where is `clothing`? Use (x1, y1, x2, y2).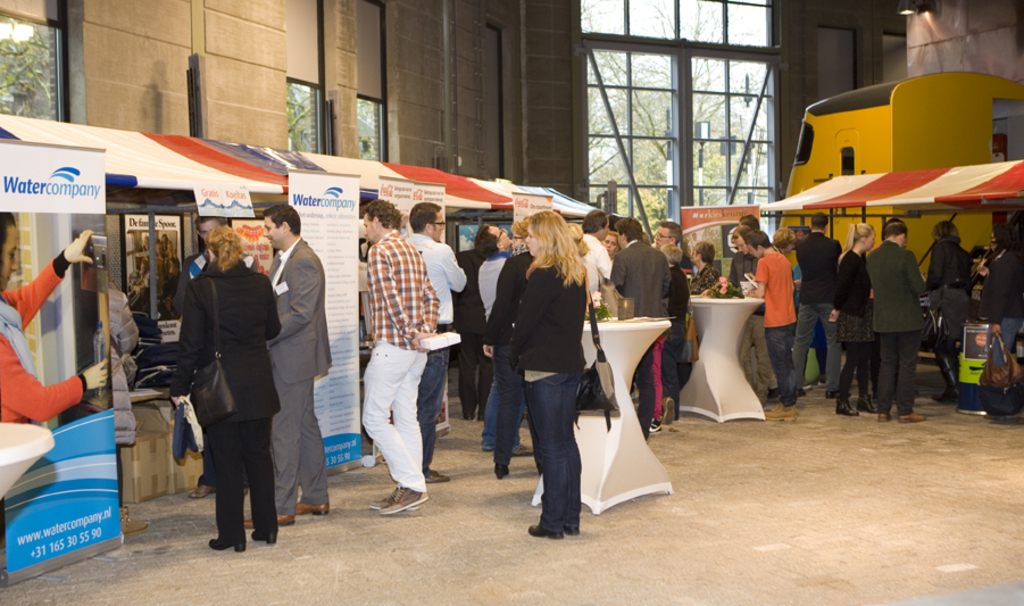
(973, 249, 1023, 368).
